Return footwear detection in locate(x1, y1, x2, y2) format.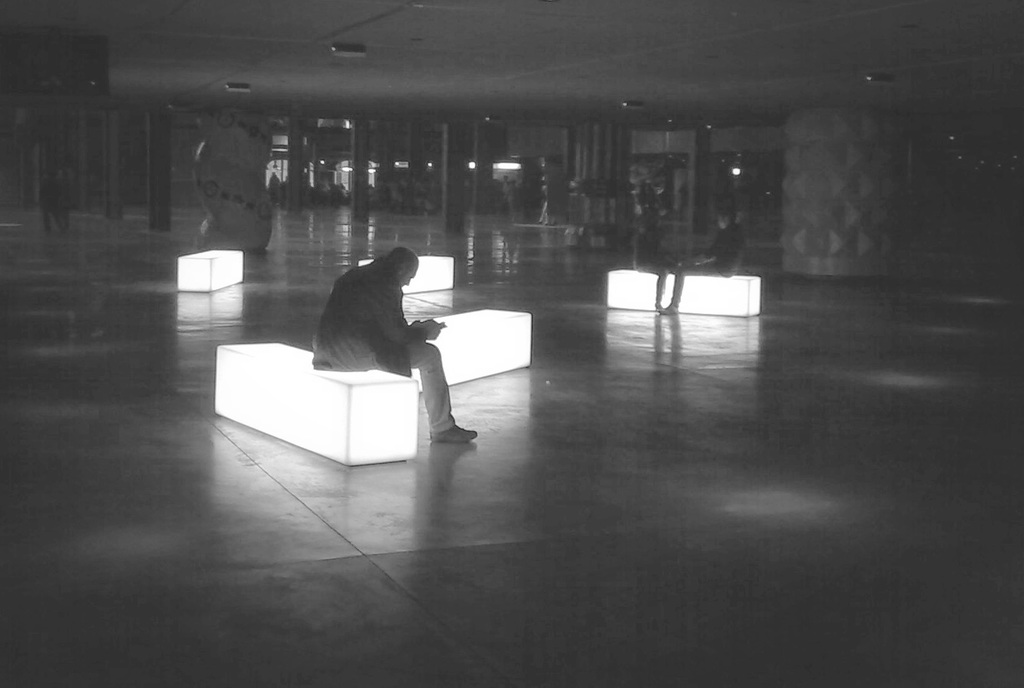
locate(433, 422, 482, 443).
